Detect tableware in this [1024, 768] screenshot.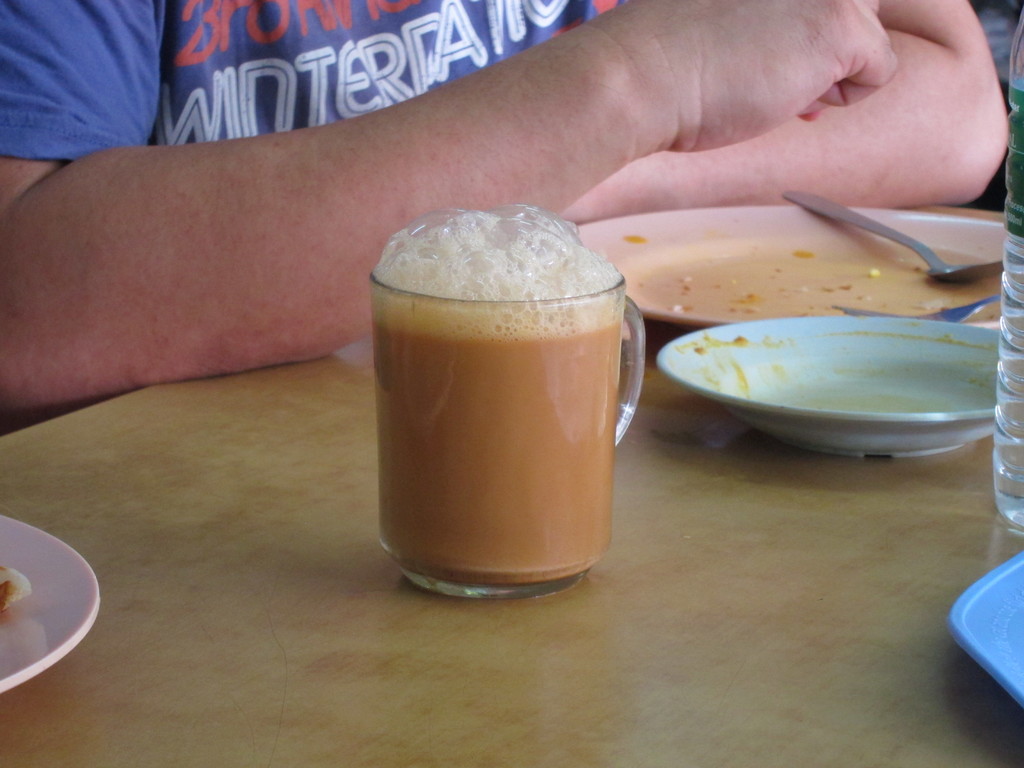
Detection: 566/200/1014/335.
